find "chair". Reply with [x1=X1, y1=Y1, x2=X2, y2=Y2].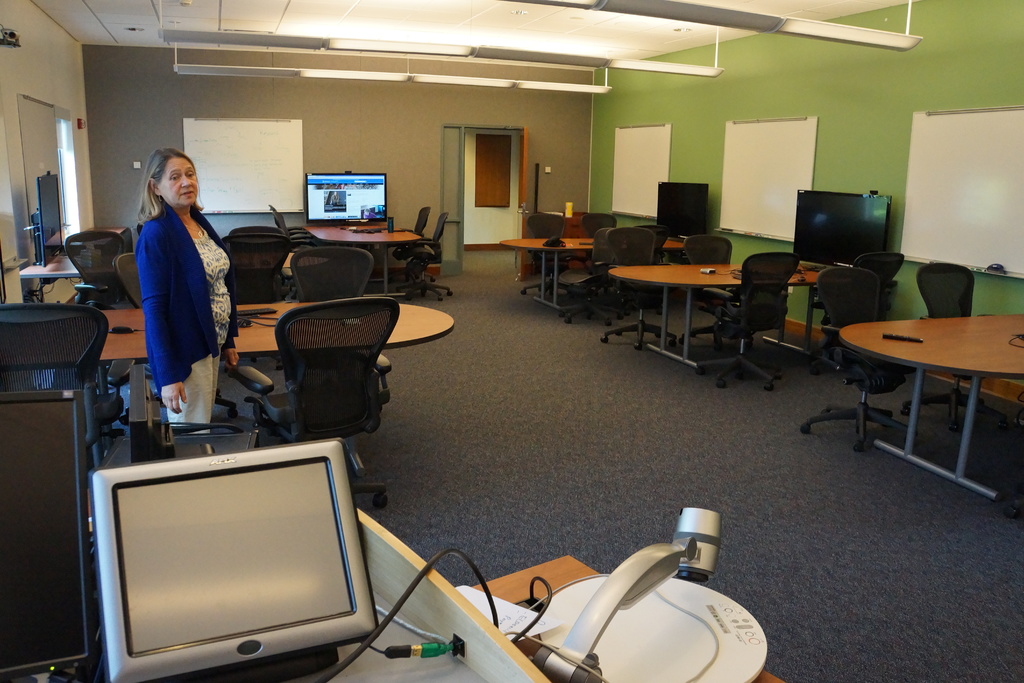
[x1=241, y1=299, x2=407, y2=461].
